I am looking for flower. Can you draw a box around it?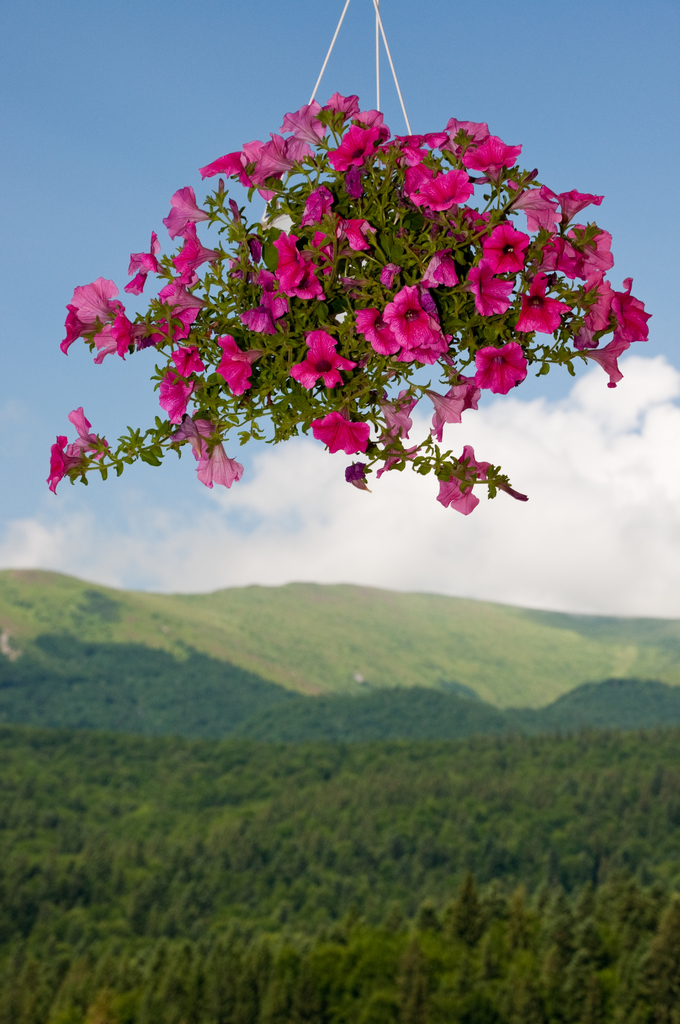
Sure, the bounding box is bbox=[63, 407, 123, 461].
